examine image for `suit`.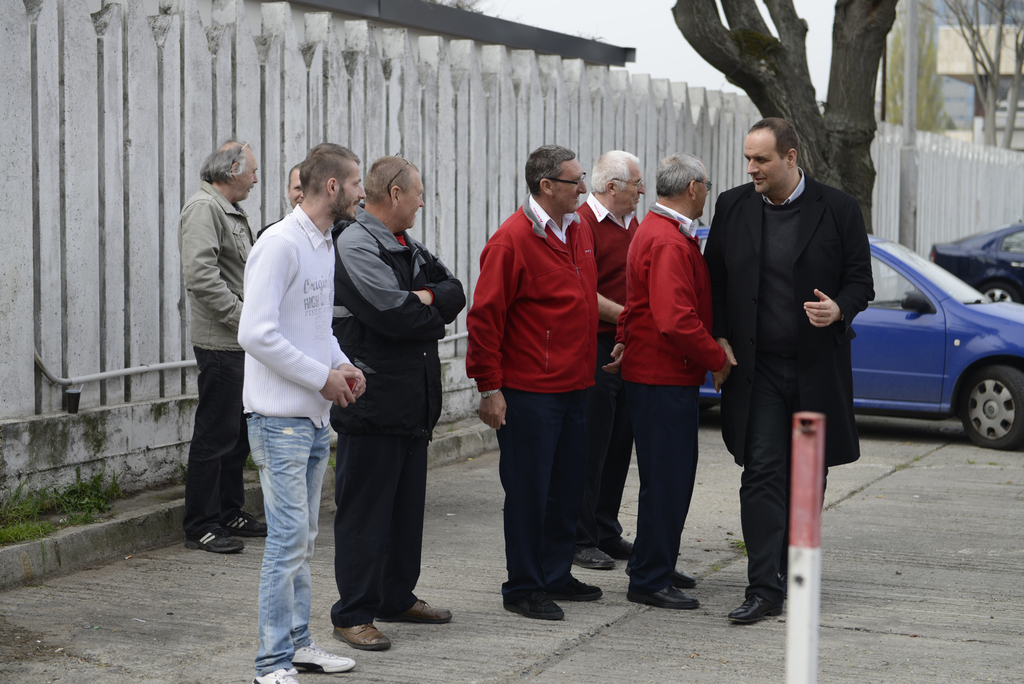
Examination result: rect(723, 111, 881, 598).
